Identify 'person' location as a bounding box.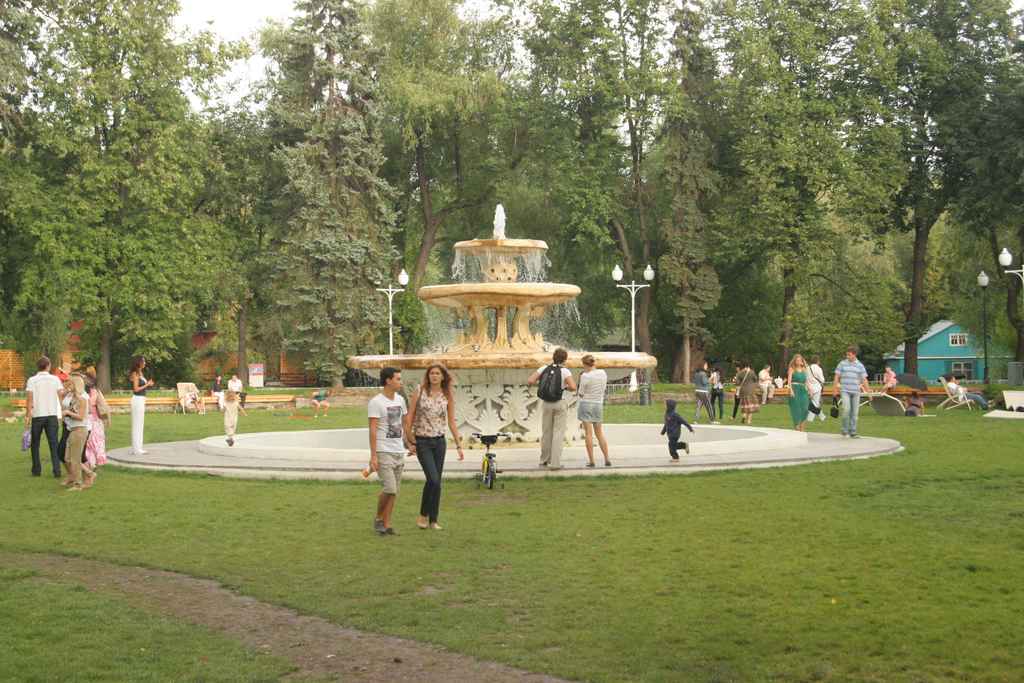
(806, 352, 829, 422).
